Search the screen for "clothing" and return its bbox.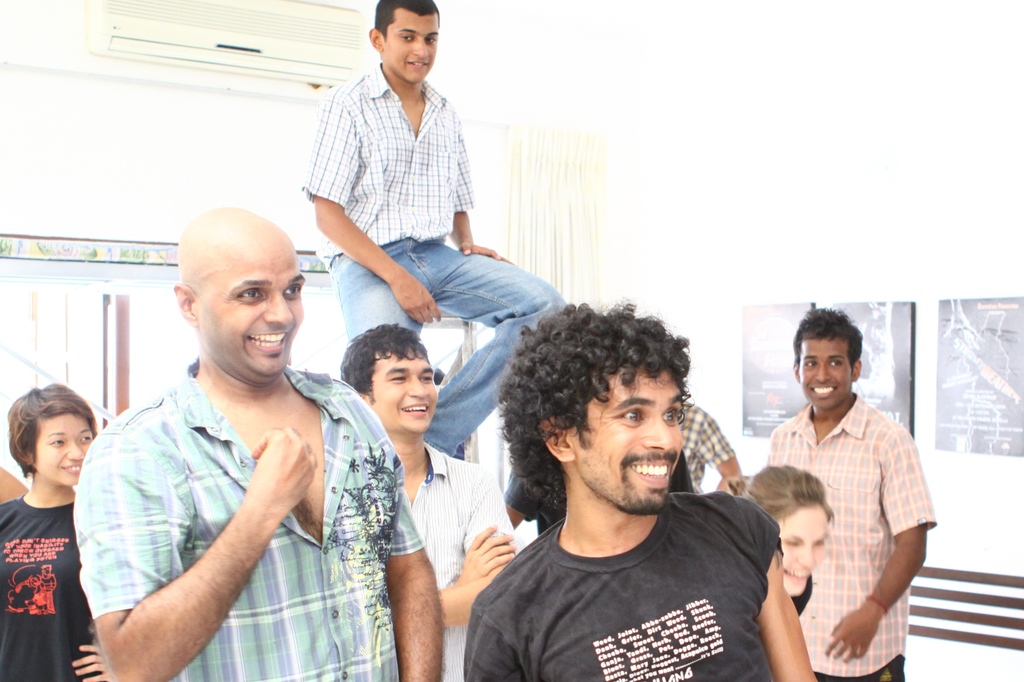
Found: locate(77, 330, 388, 665).
